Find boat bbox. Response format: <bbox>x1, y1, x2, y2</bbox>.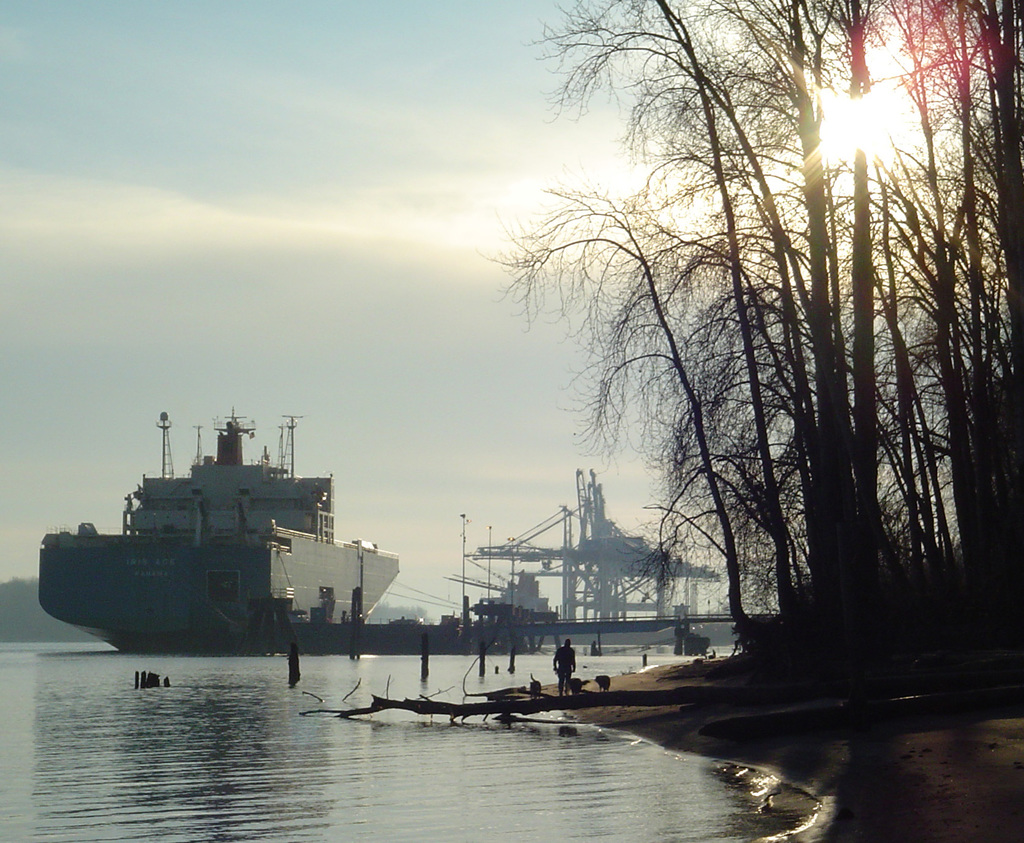
<bbox>54, 373, 389, 644</bbox>.
